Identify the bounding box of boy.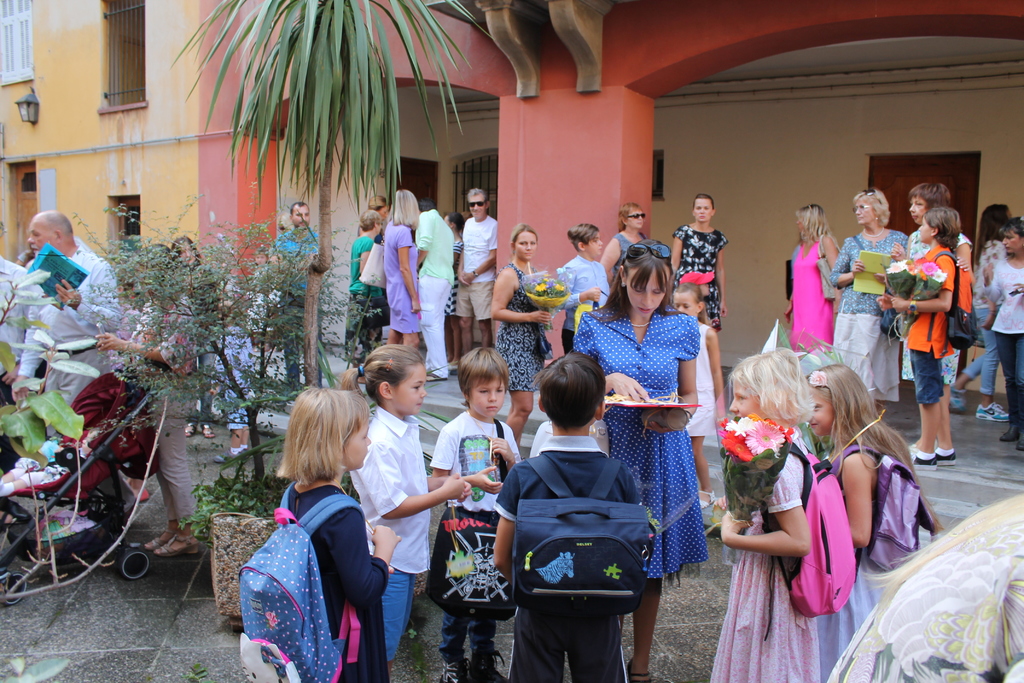
<region>554, 224, 609, 352</region>.
